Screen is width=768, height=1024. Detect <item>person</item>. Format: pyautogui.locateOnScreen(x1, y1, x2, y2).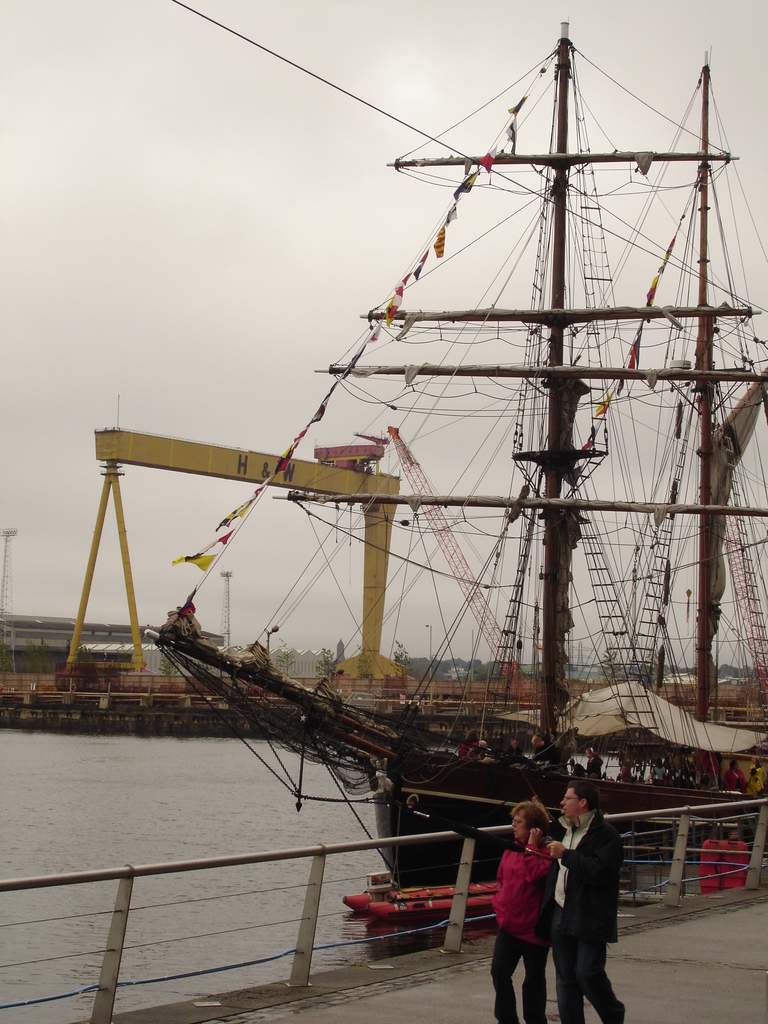
pyautogui.locateOnScreen(544, 781, 632, 1023).
